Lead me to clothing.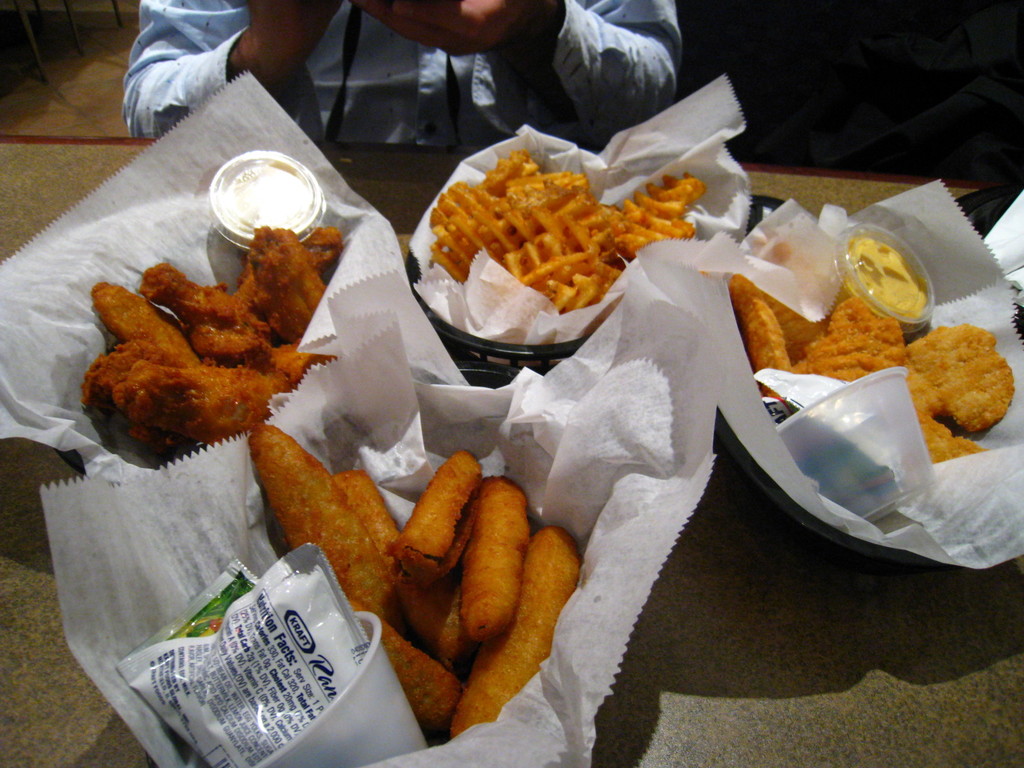
Lead to crop(125, 0, 684, 147).
